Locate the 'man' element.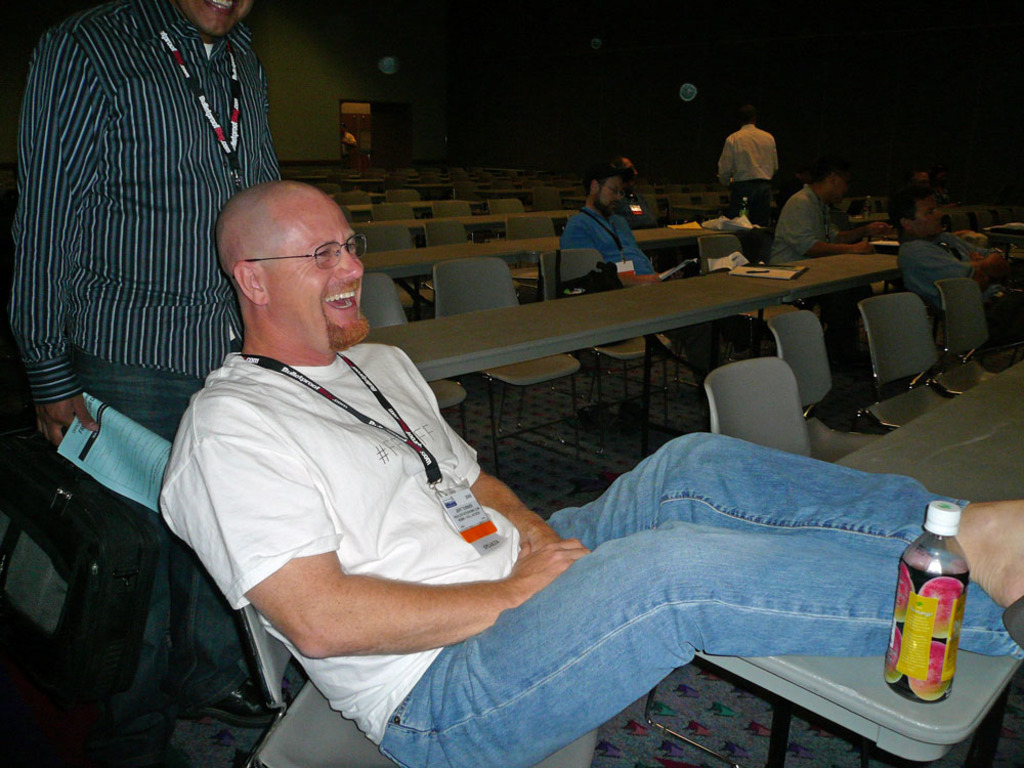
Element bbox: 712:114:785:193.
